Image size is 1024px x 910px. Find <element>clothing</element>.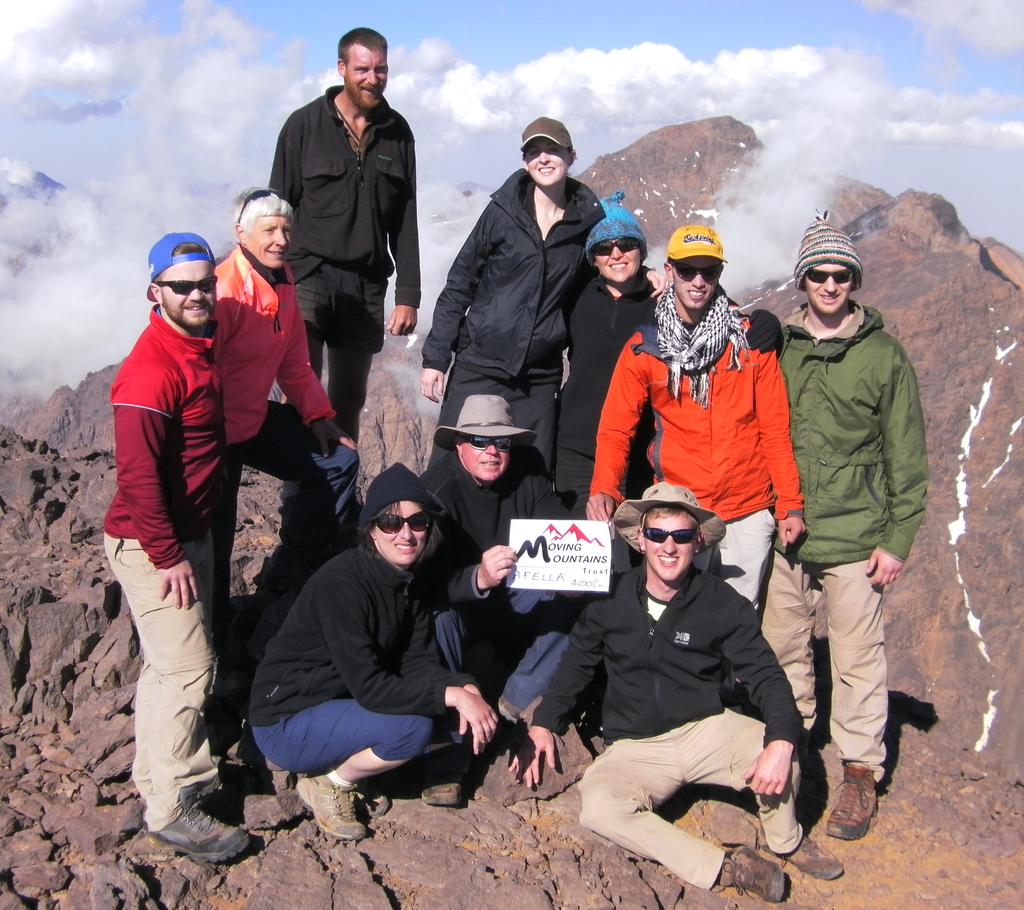
bbox(99, 305, 217, 841).
